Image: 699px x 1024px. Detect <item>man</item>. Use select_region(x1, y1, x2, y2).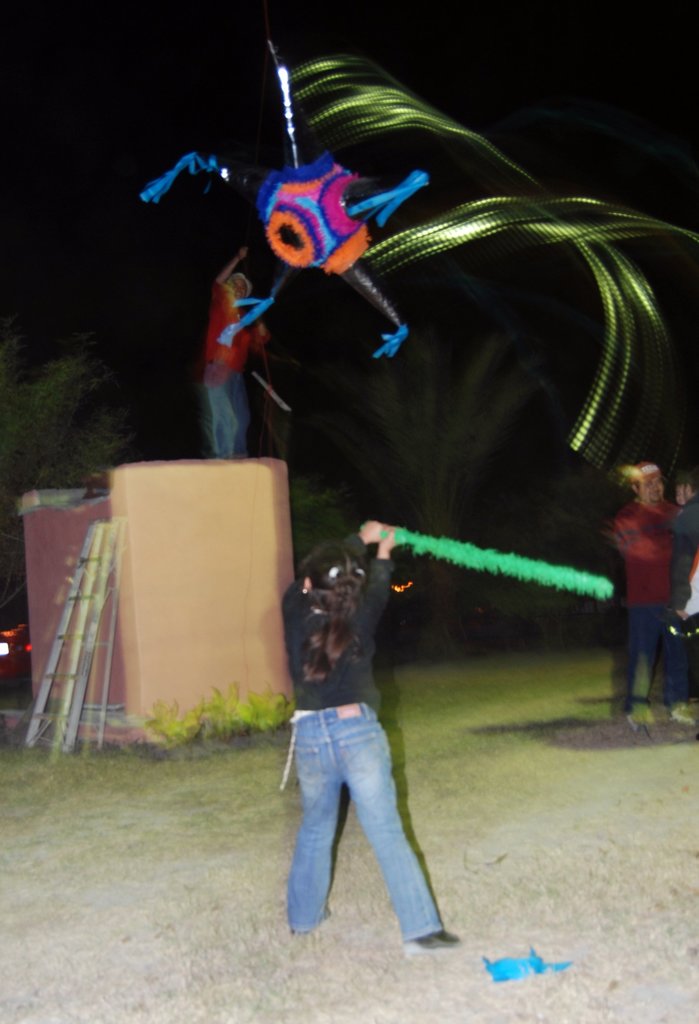
select_region(208, 247, 263, 461).
